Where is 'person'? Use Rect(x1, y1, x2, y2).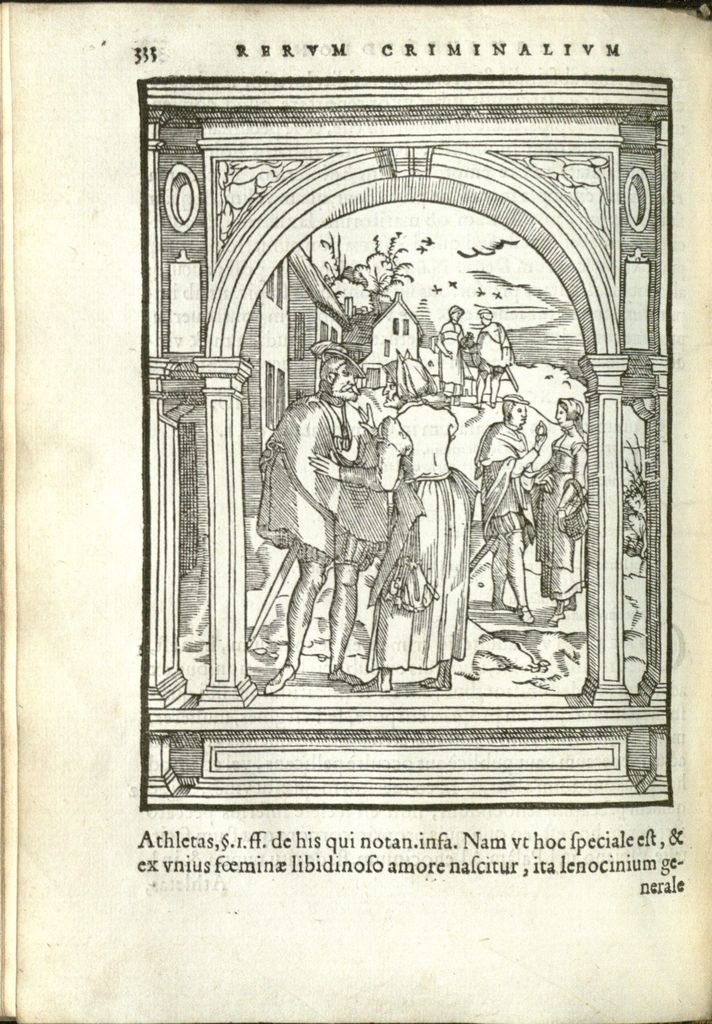
Rect(435, 309, 471, 393).
